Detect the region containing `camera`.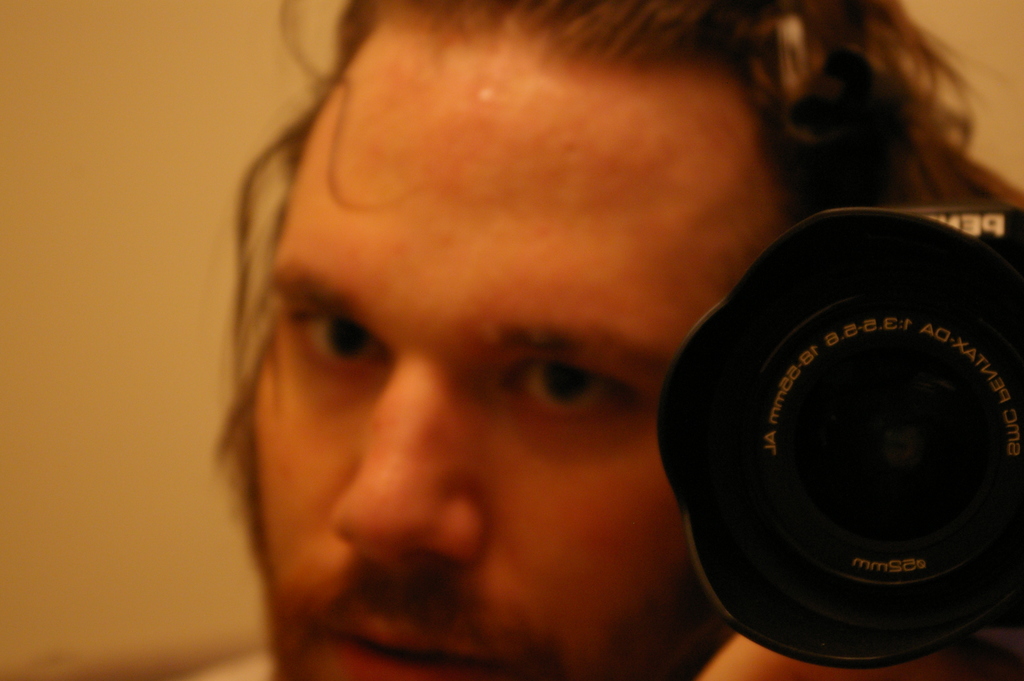
select_region(660, 202, 1023, 636).
